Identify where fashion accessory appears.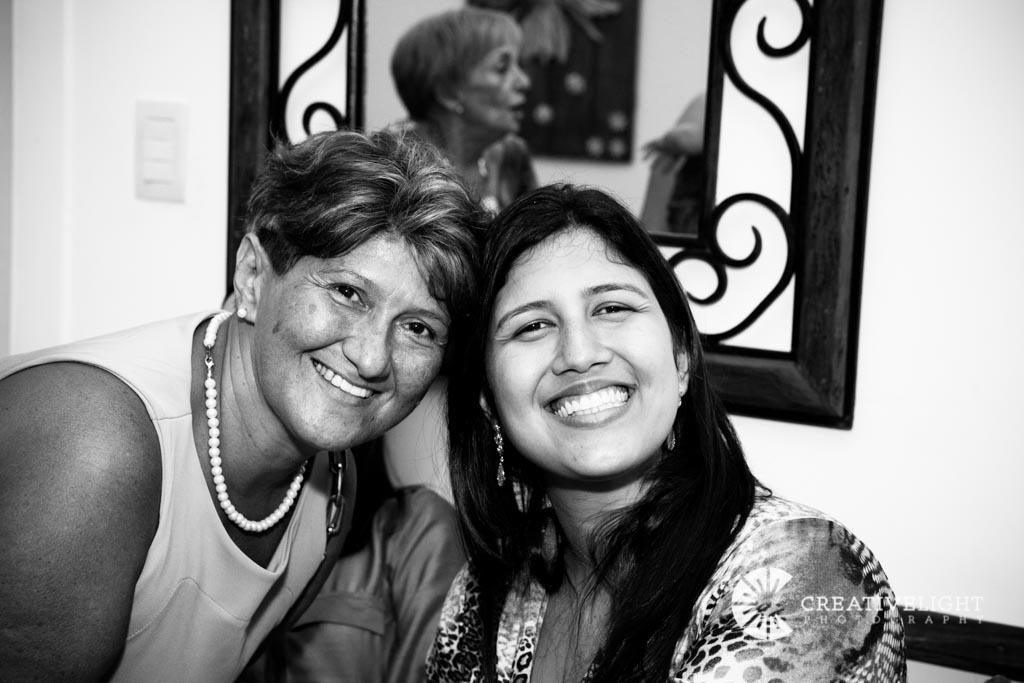
Appears at bbox=(479, 391, 500, 487).
